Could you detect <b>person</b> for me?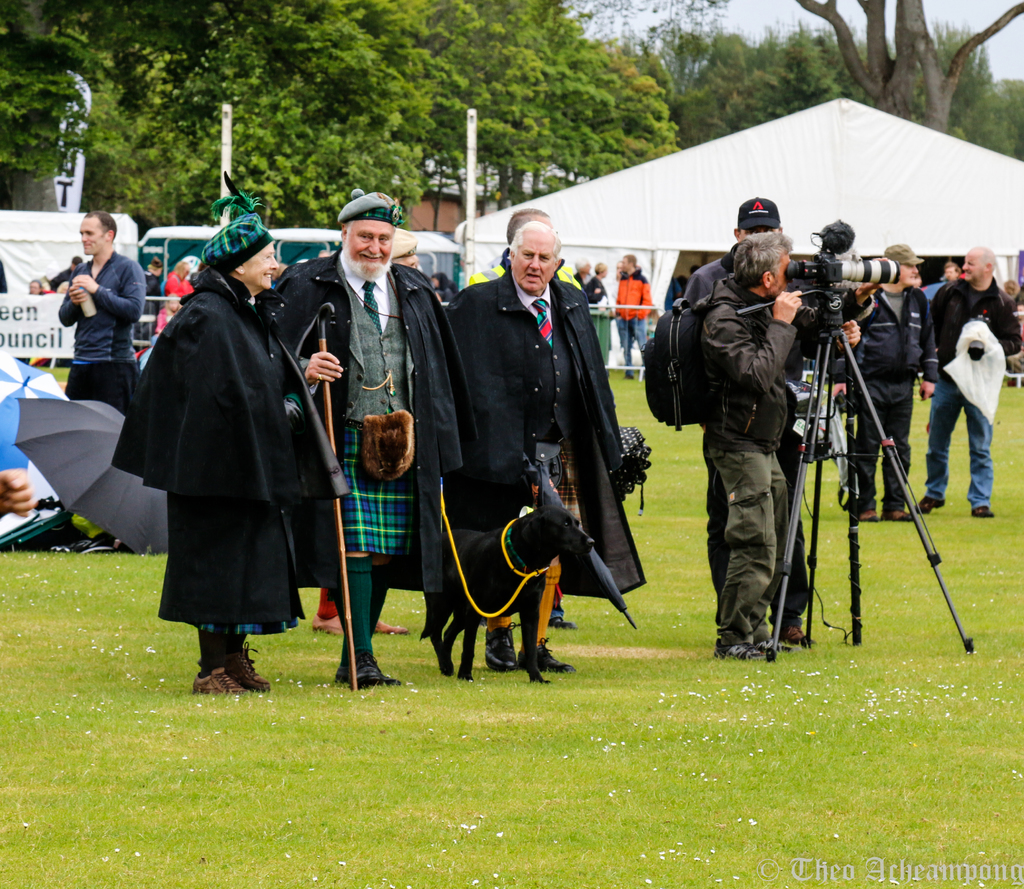
Detection result: [465,208,586,629].
